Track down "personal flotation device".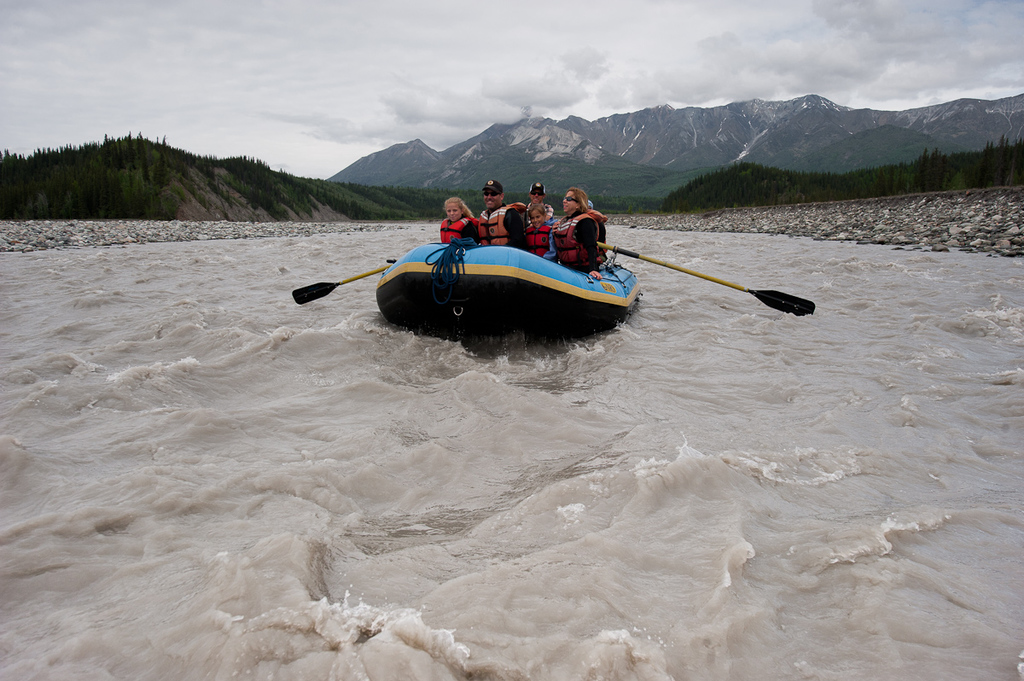
Tracked to <box>529,218,553,262</box>.
